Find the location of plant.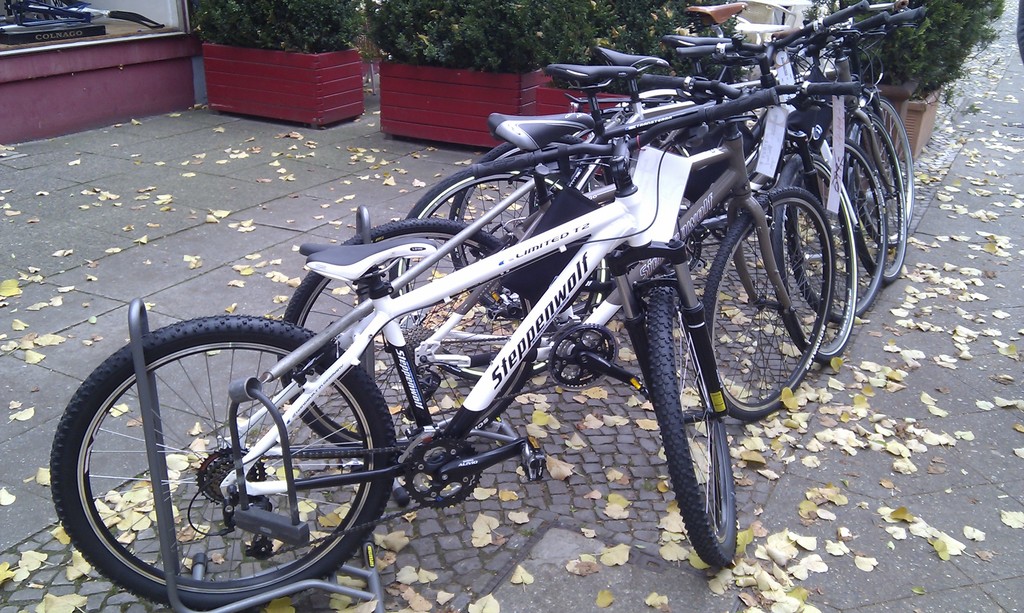
Location: pyautogui.locateOnScreen(597, 492, 610, 501).
